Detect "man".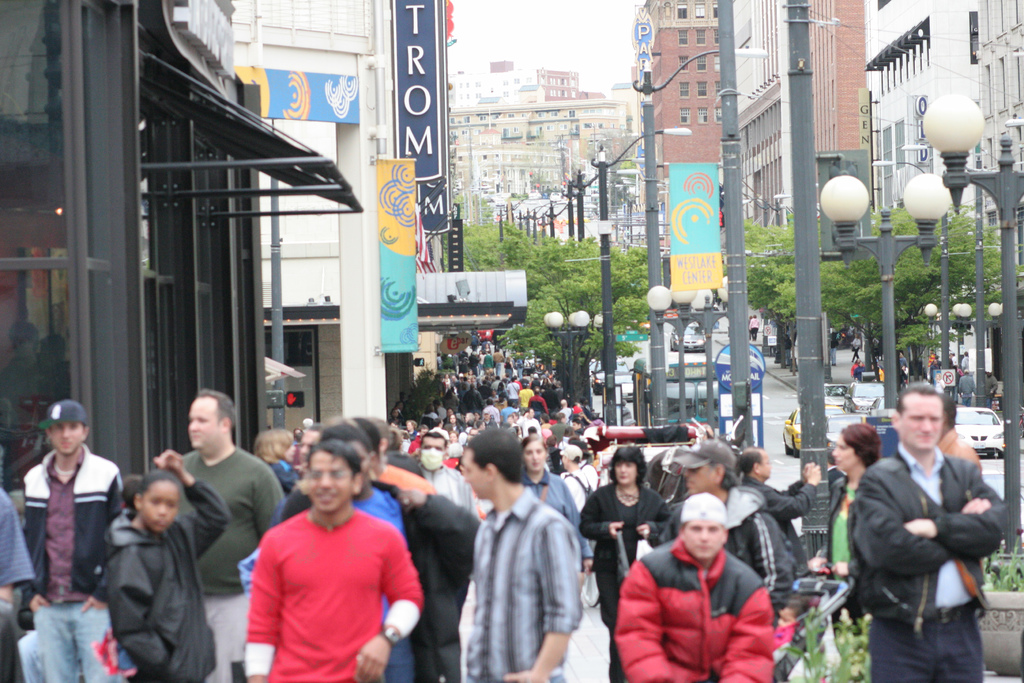
Detected at bbox(850, 383, 1007, 682).
